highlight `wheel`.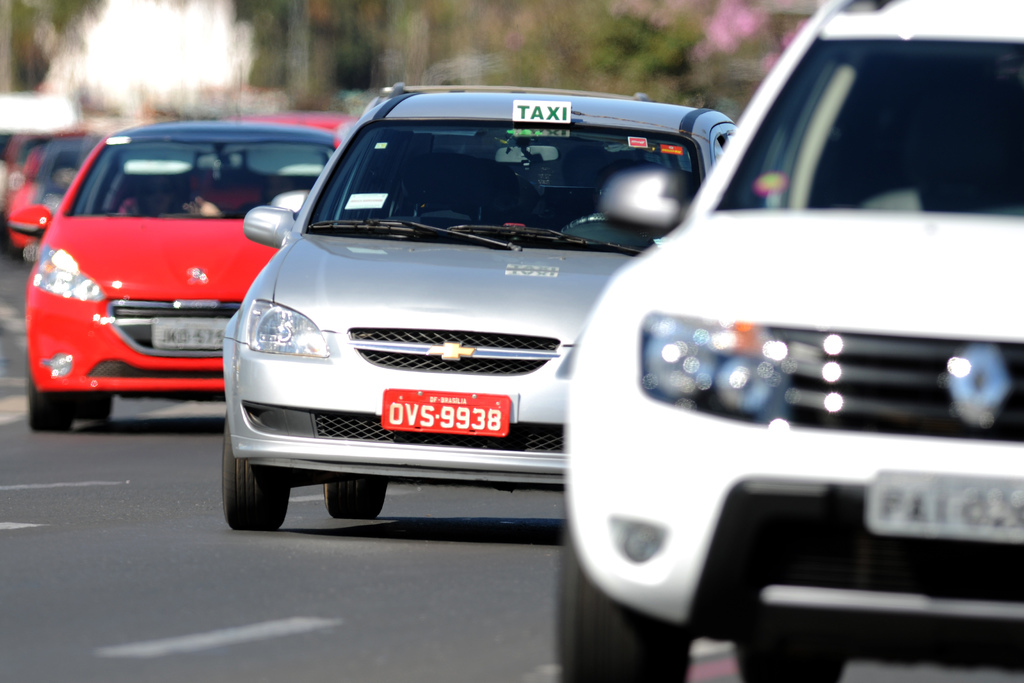
Highlighted region: locate(325, 474, 390, 517).
